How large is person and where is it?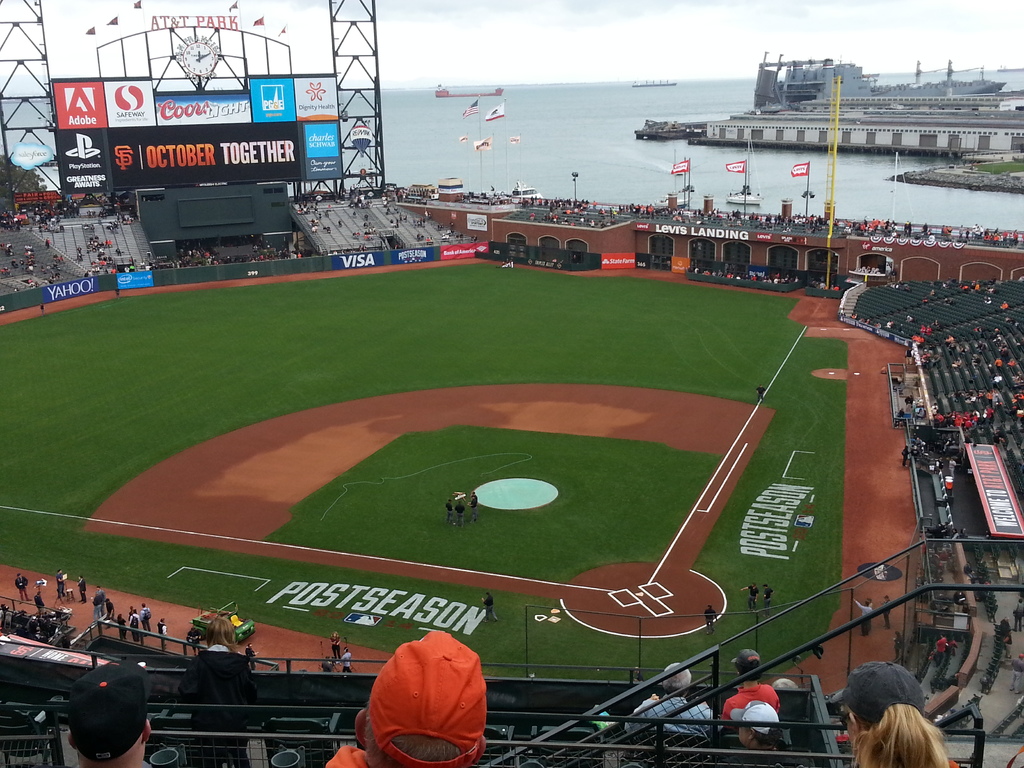
Bounding box: <region>877, 589, 892, 628</region>.
